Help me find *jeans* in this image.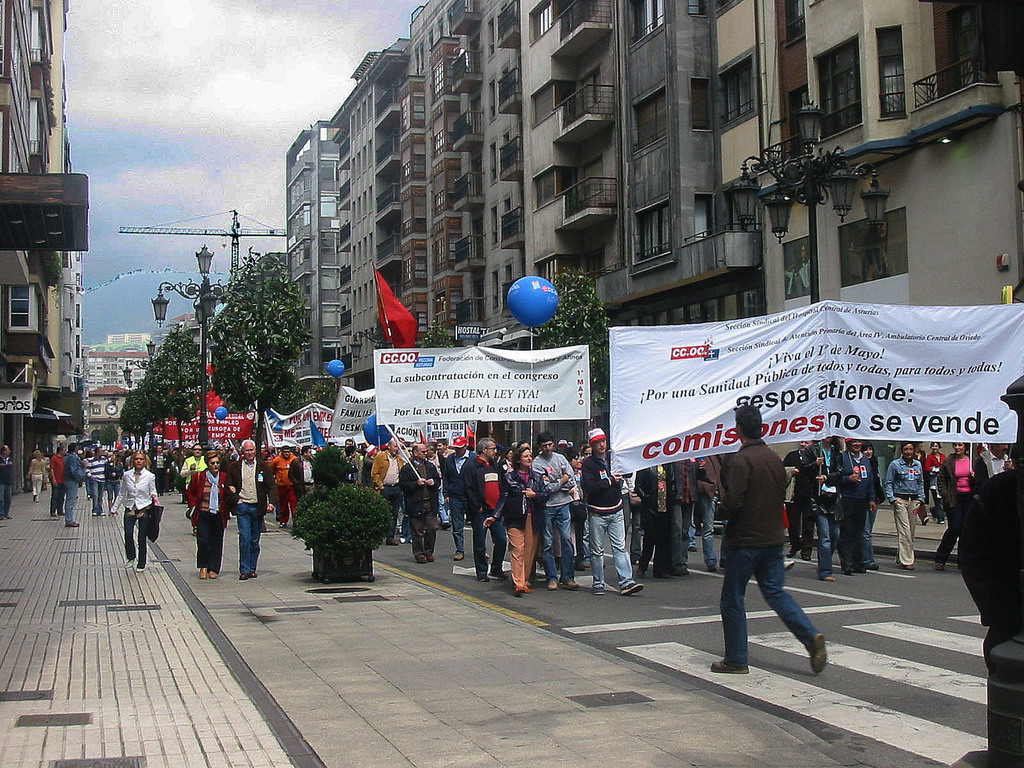
Found it: pyautogui.locateOnScreen(61, 482, 81, 524).
